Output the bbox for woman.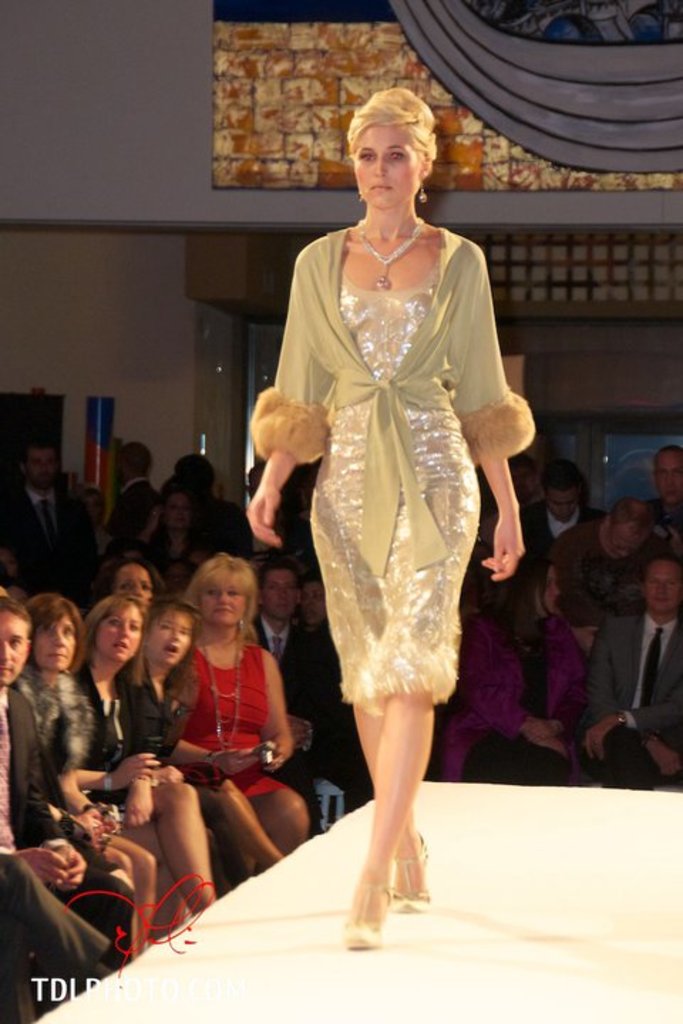
[158, 550, 319, 865].
